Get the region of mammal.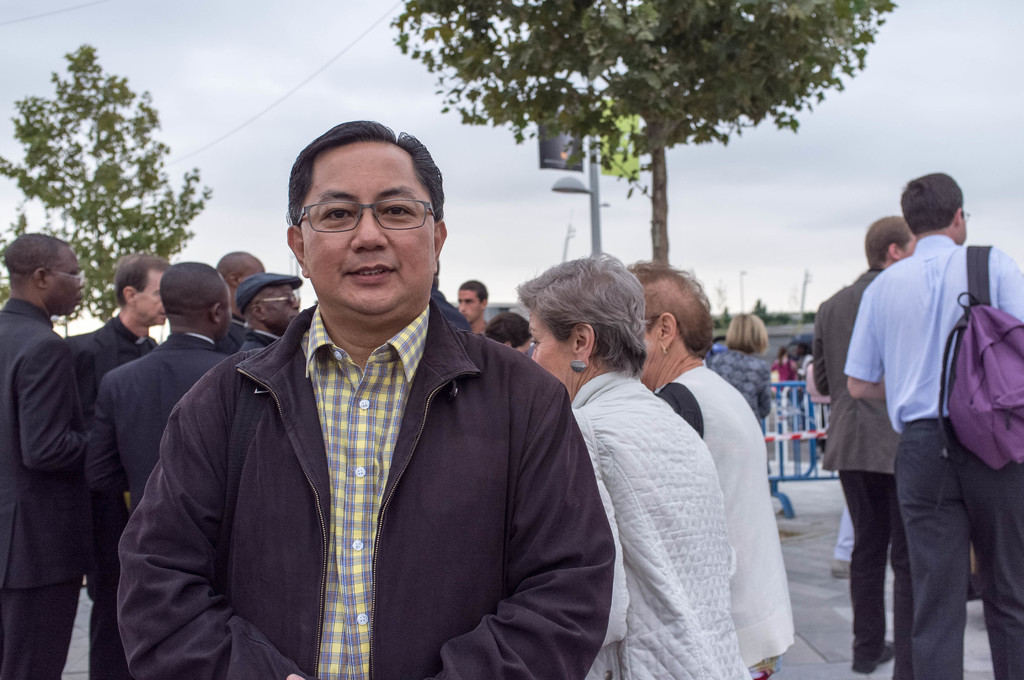
select_region(701, 308, 772, 421).
